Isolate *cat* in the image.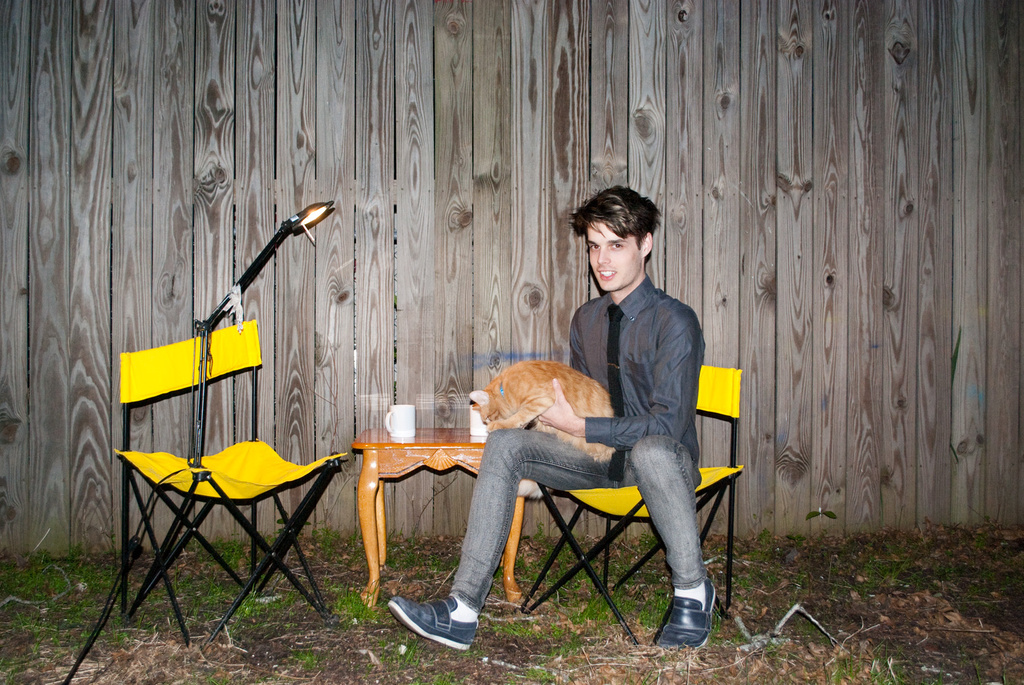
Isolated region: 472 358 618 499.
